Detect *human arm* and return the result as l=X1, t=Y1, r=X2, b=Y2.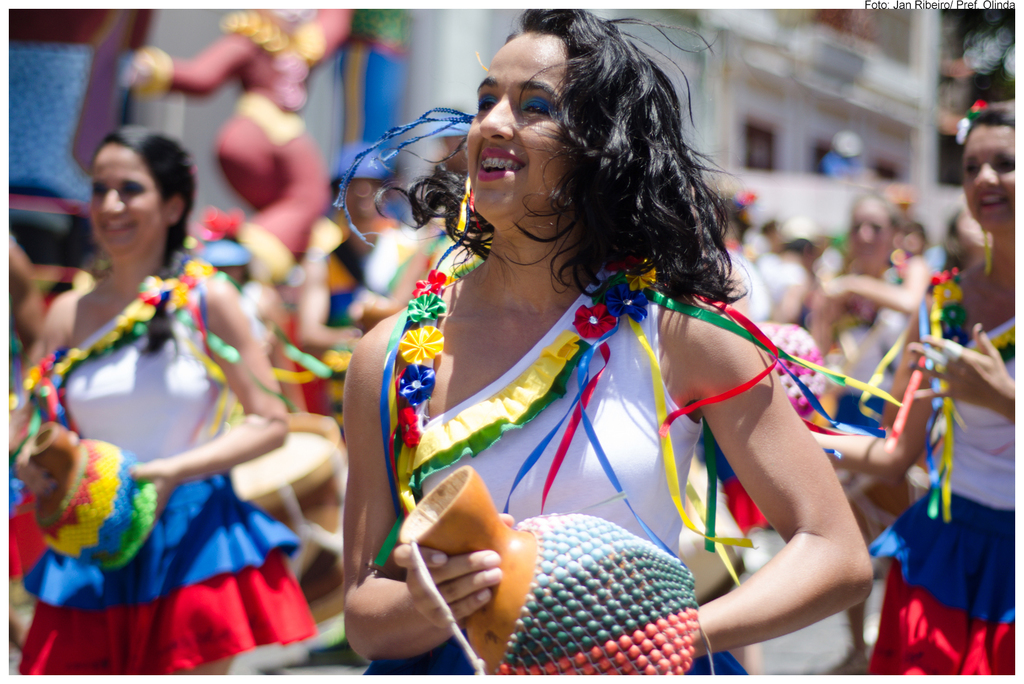
l=5, t=233, r=47, b=462.
